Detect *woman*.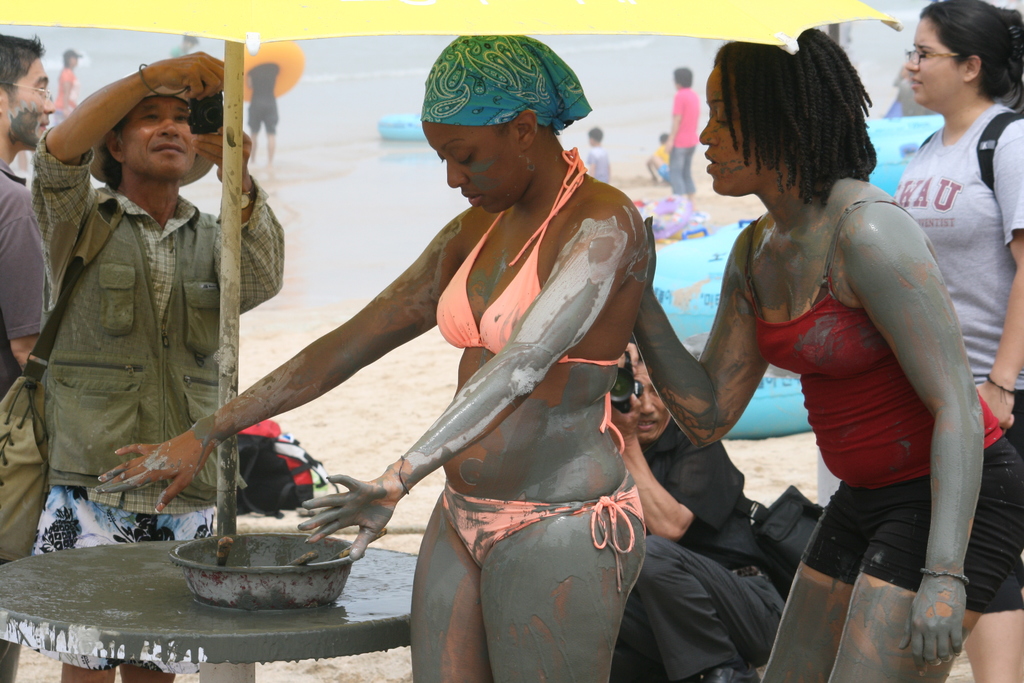
Detected at [634,27,1023,682].
